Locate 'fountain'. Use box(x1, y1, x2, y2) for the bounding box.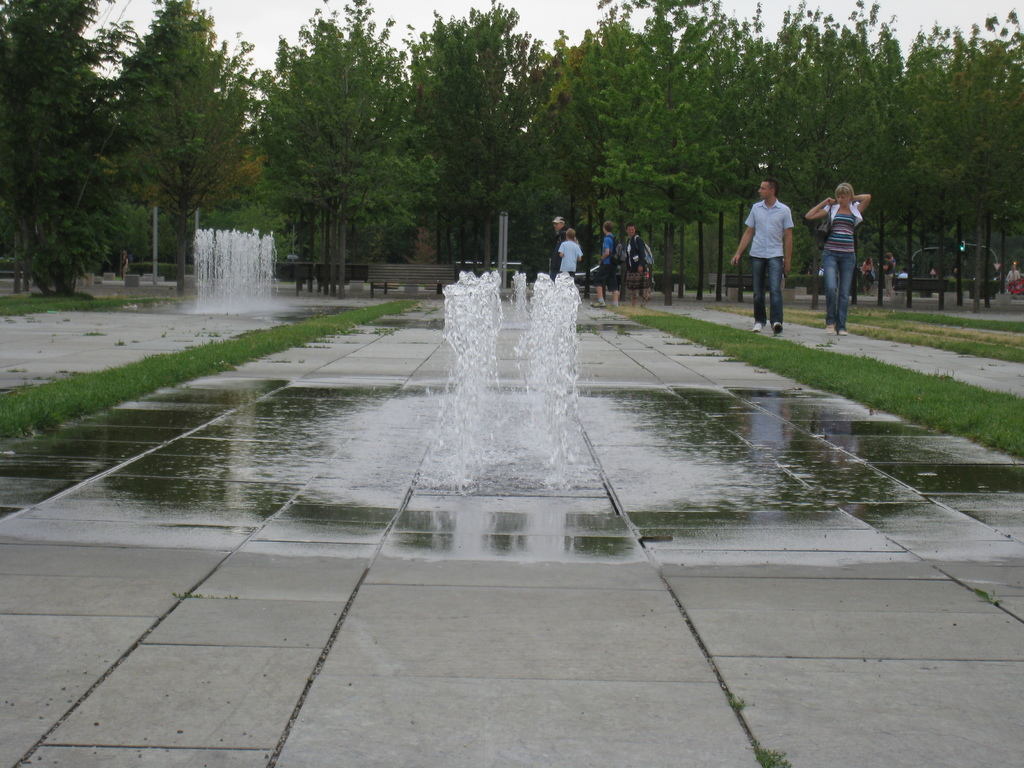
box(188, 213, 294, 318).
